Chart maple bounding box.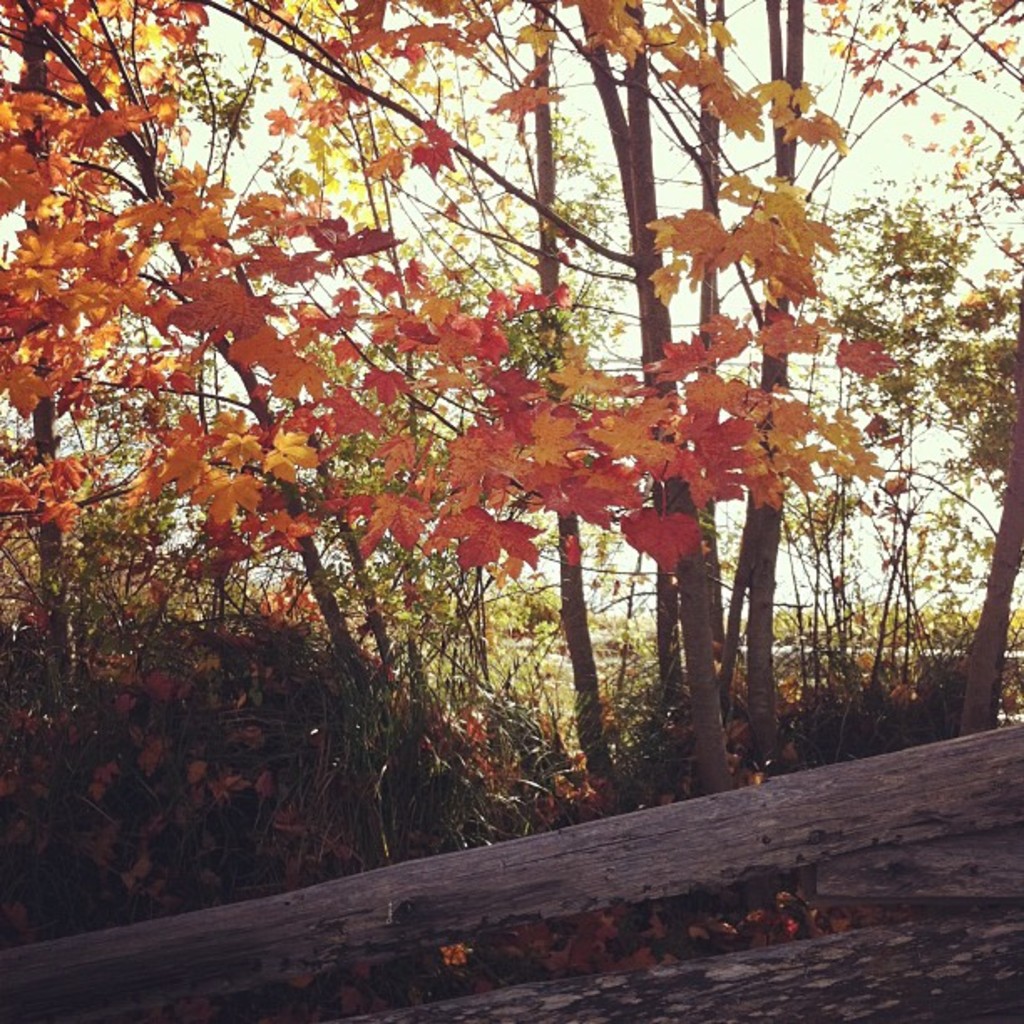
Charted: crop(0, 10, 987, 910).
